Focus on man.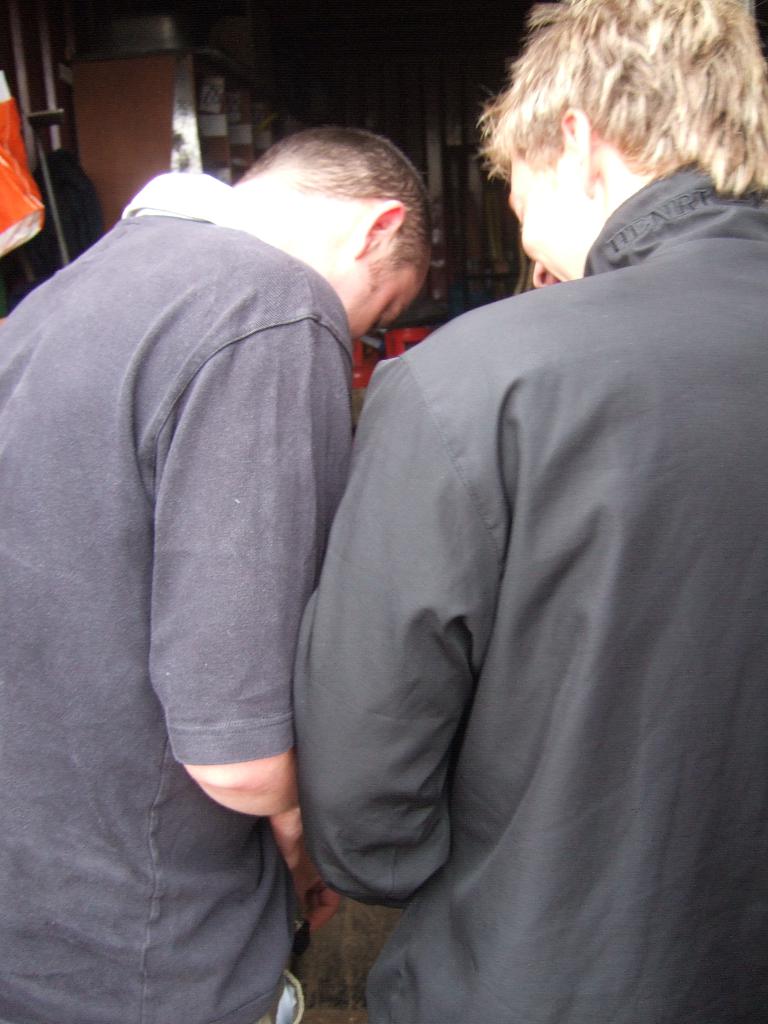
Focused at box(0, 120, 450, 1023).
